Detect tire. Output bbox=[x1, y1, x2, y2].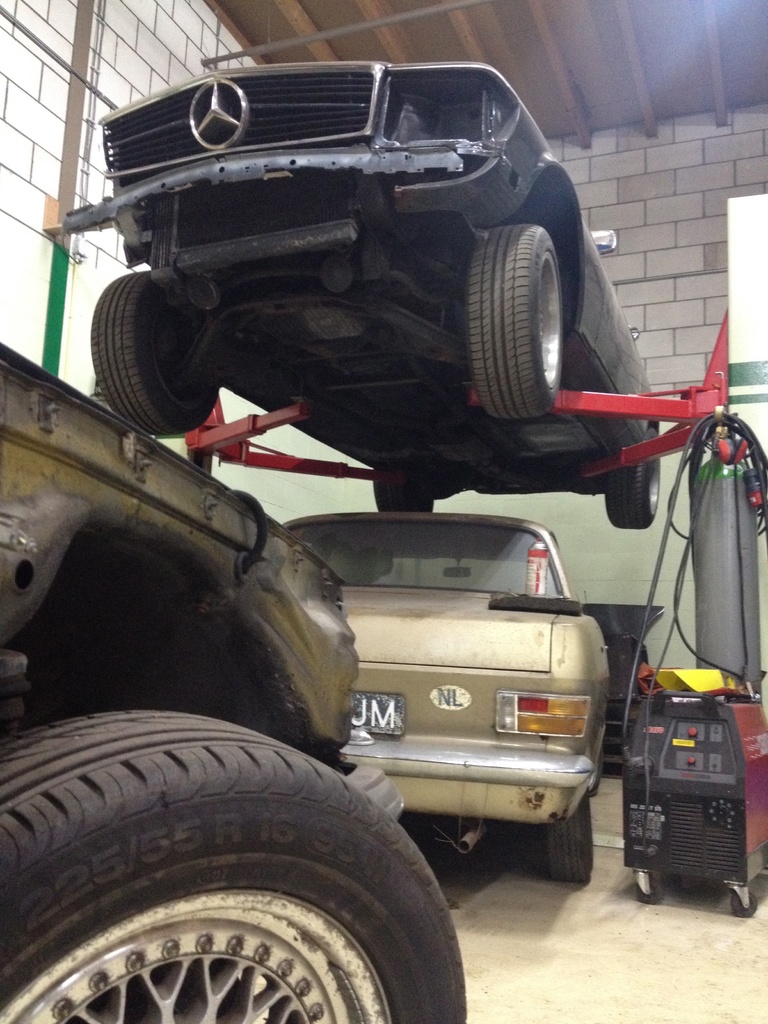
bbox=[637, 872, 660, 905].
